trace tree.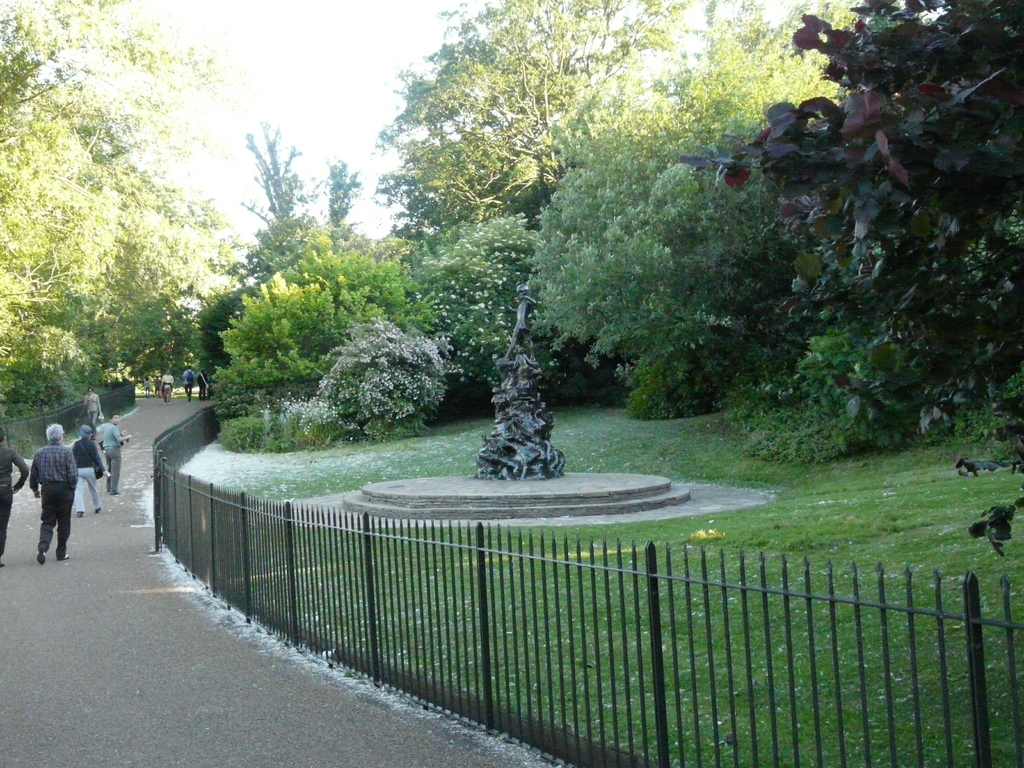
Traced to (187, 220, 393, 392).
